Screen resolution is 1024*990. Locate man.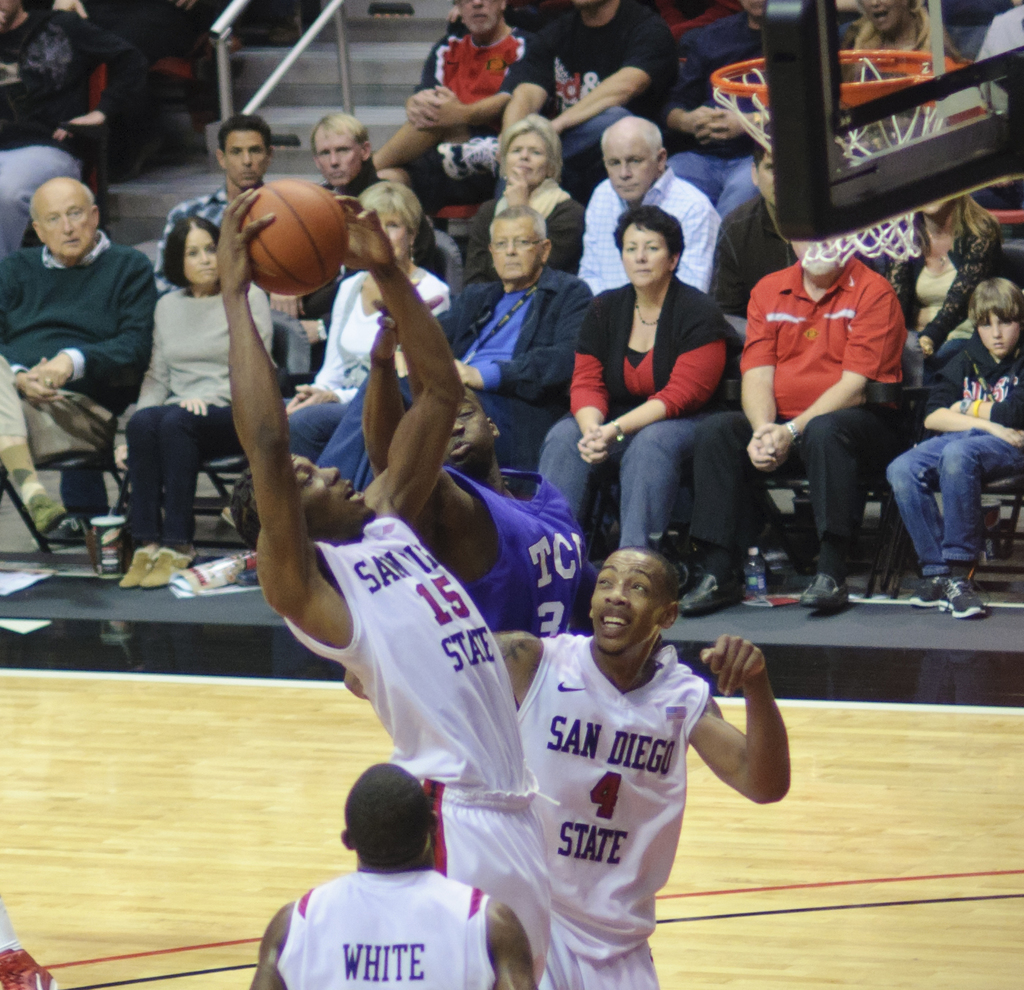
[318,206,594,495].
